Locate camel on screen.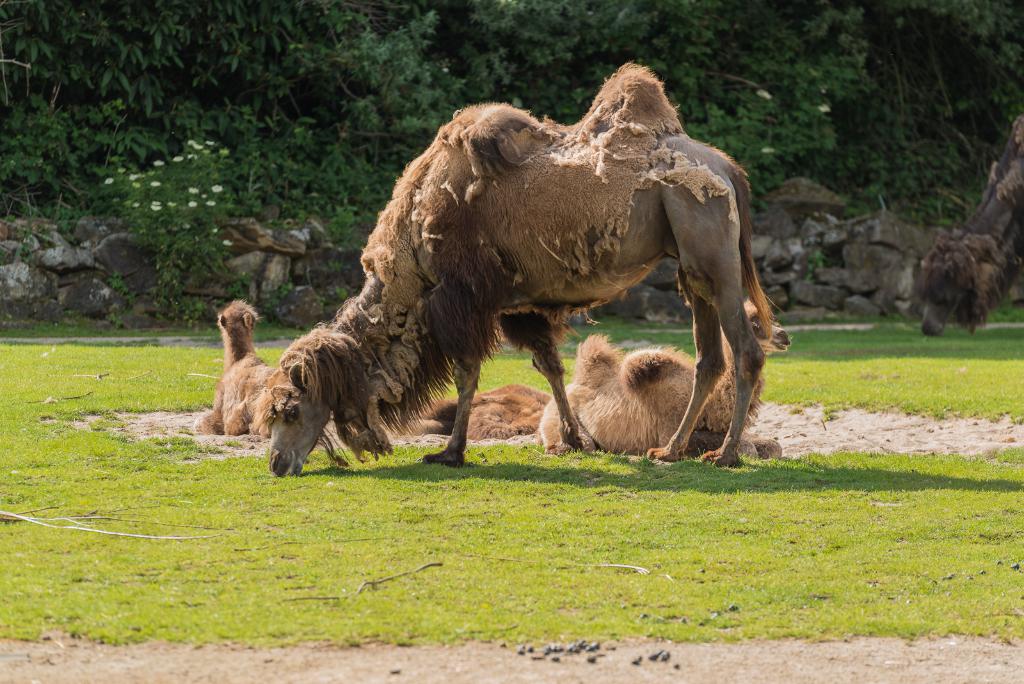
On screen at select_region(196, 300, 349, 443).
